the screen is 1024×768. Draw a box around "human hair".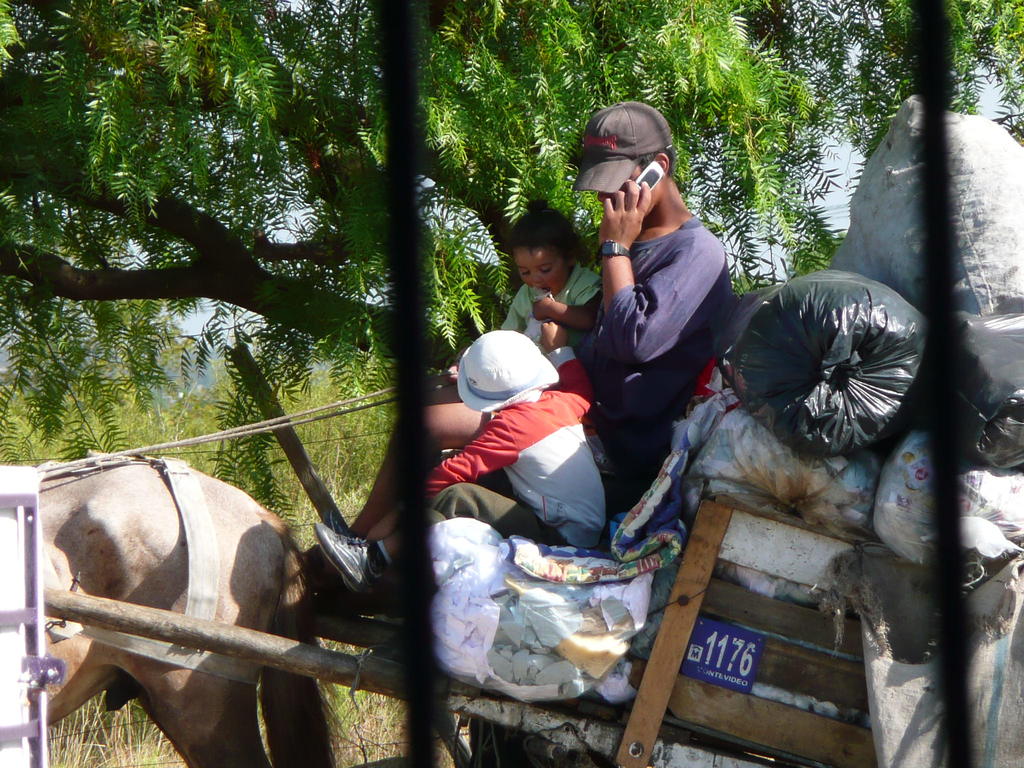
<box>511,199,586,278</box>.
